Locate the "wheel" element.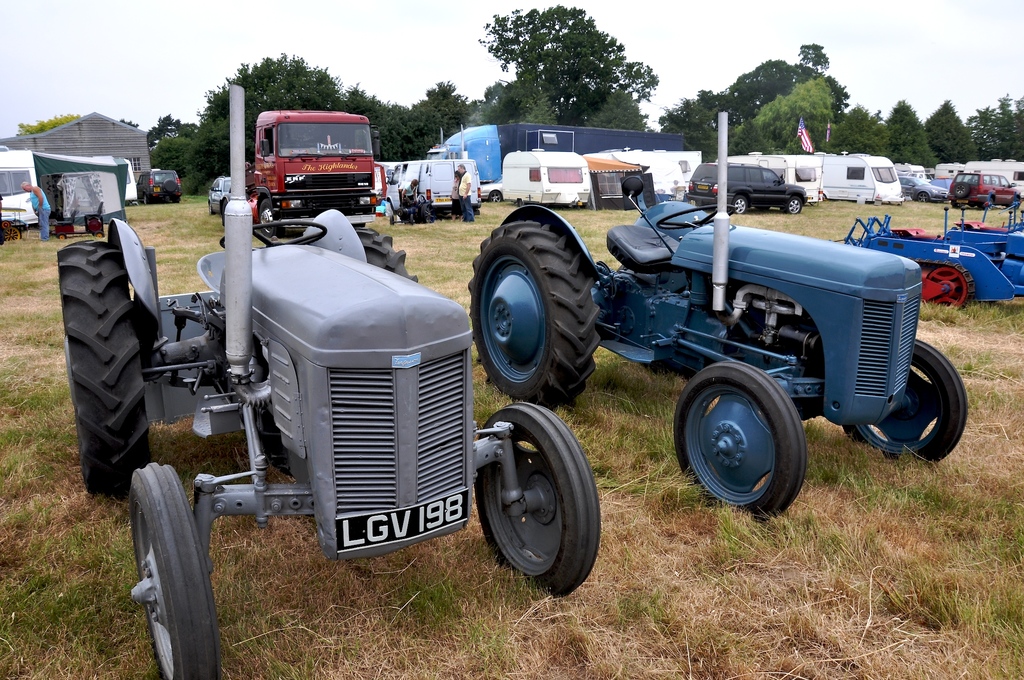
Element bbox: [x1=65, y1=238, x2=147, y2=499].
